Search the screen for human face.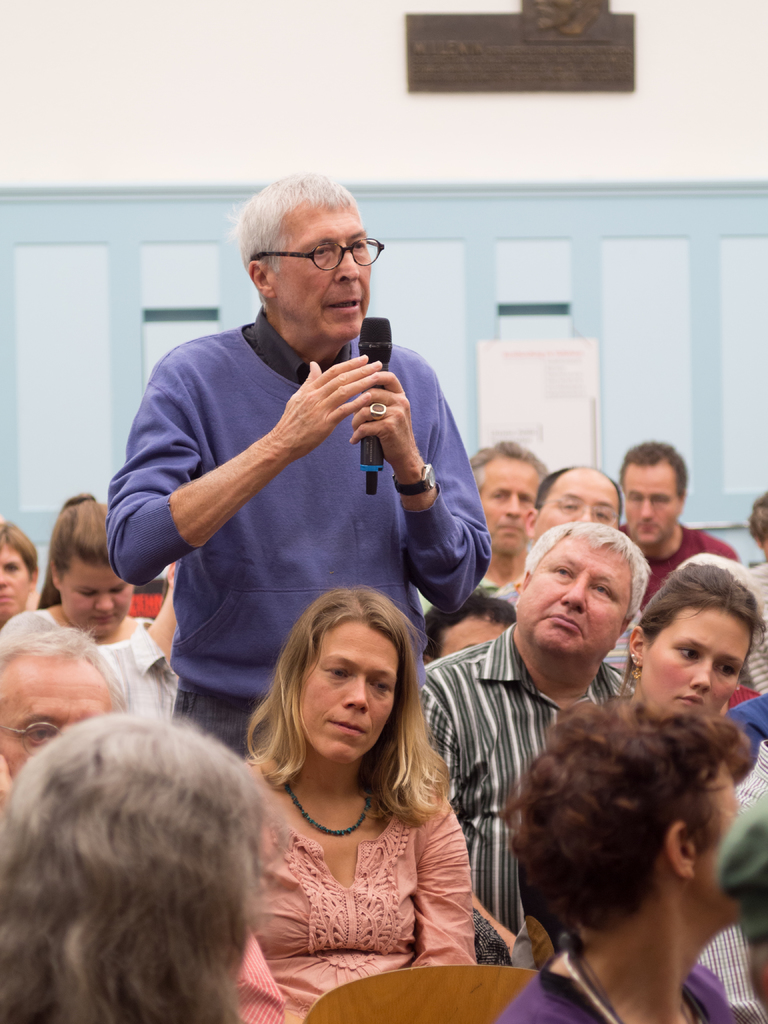
Found at (left=637, top=599, right=753, bottom=721).
